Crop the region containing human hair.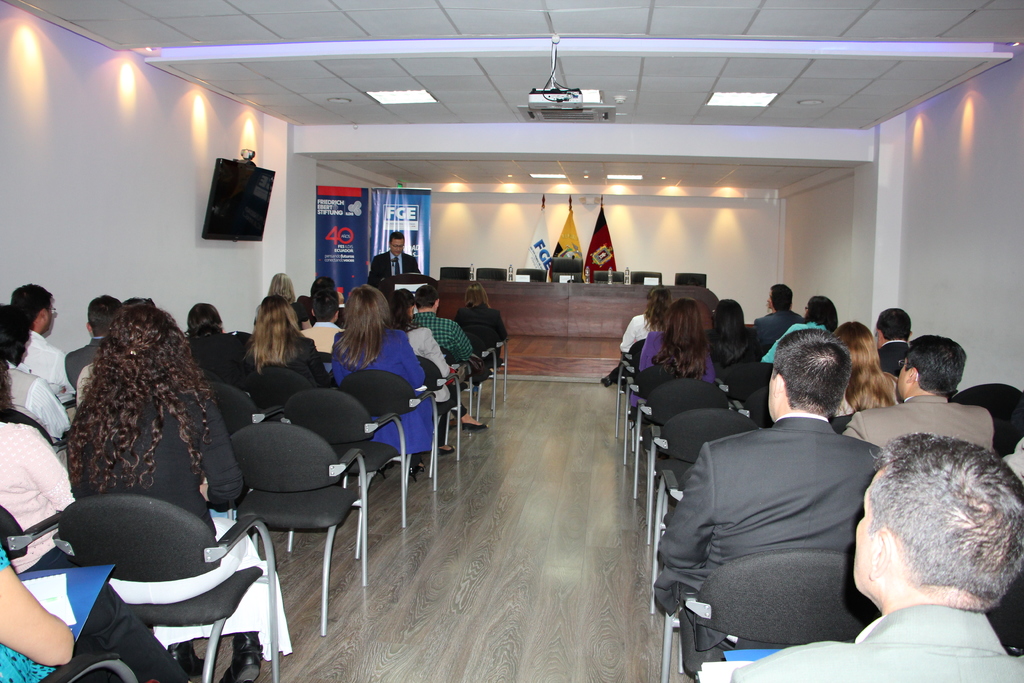
Crop region: locate(388, 287, 419, 337).
